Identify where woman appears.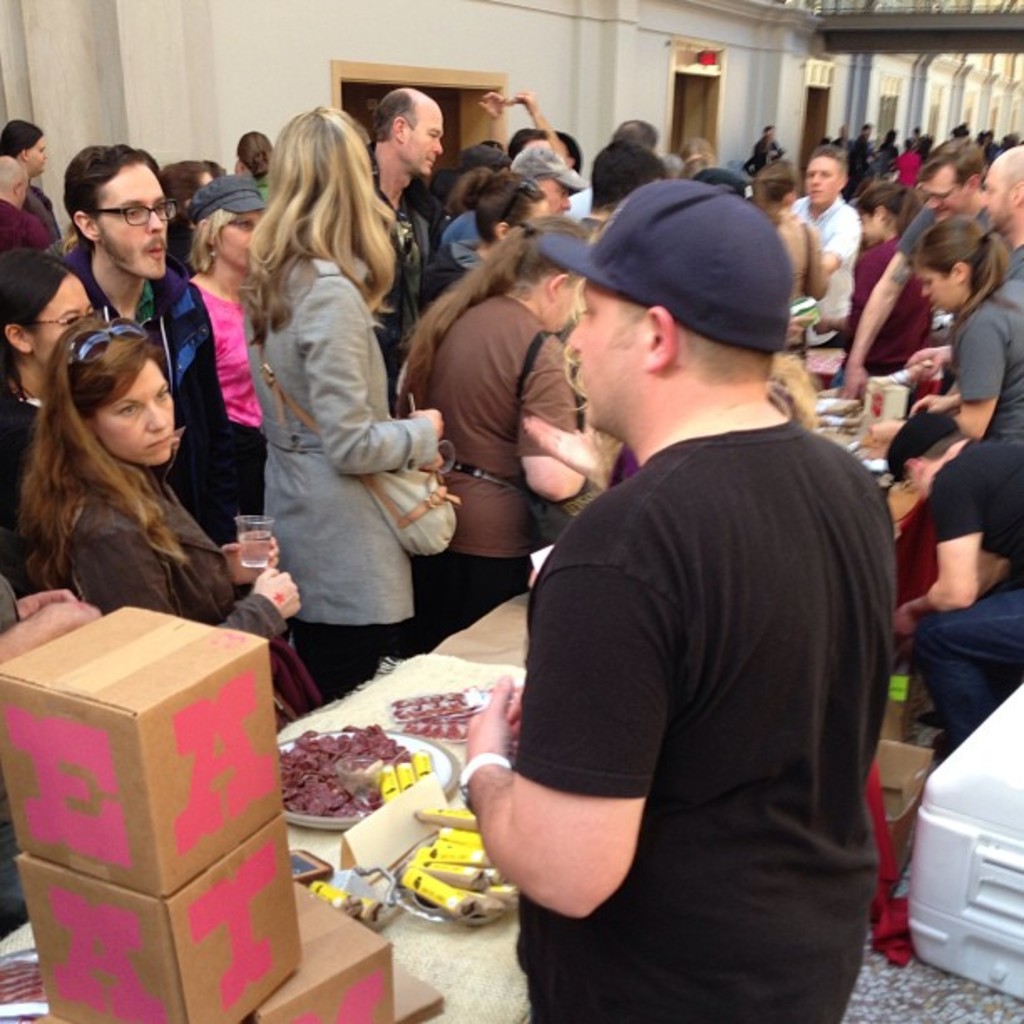
Appears at box=[172, 169, 271, 512].
